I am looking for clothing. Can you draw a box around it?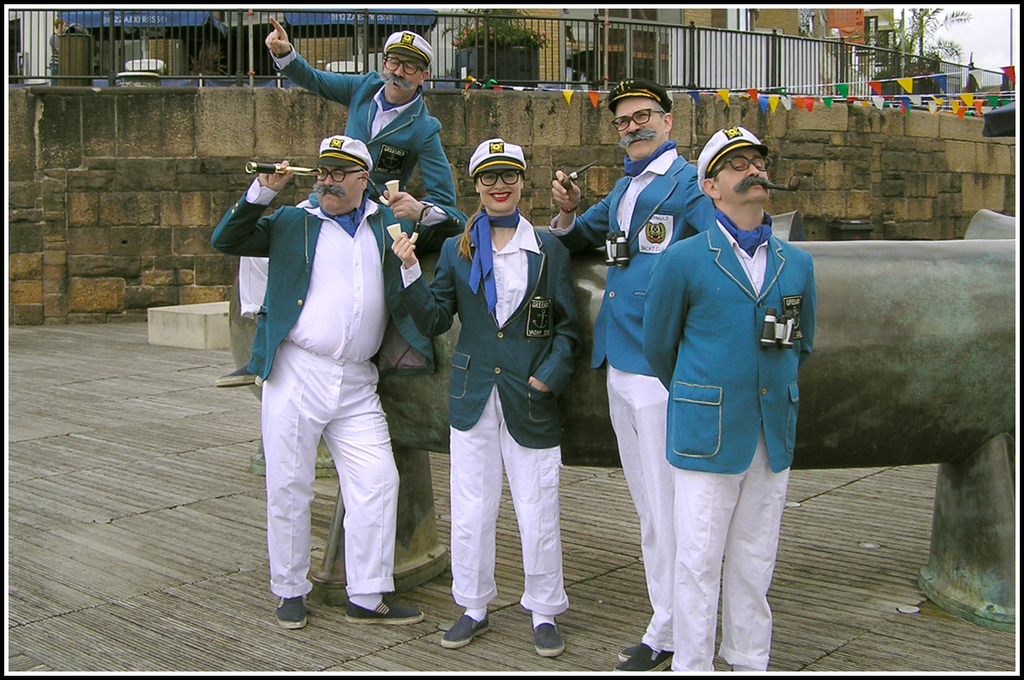
Sure, the bounding box is <box>540,133,731,666</box>.
